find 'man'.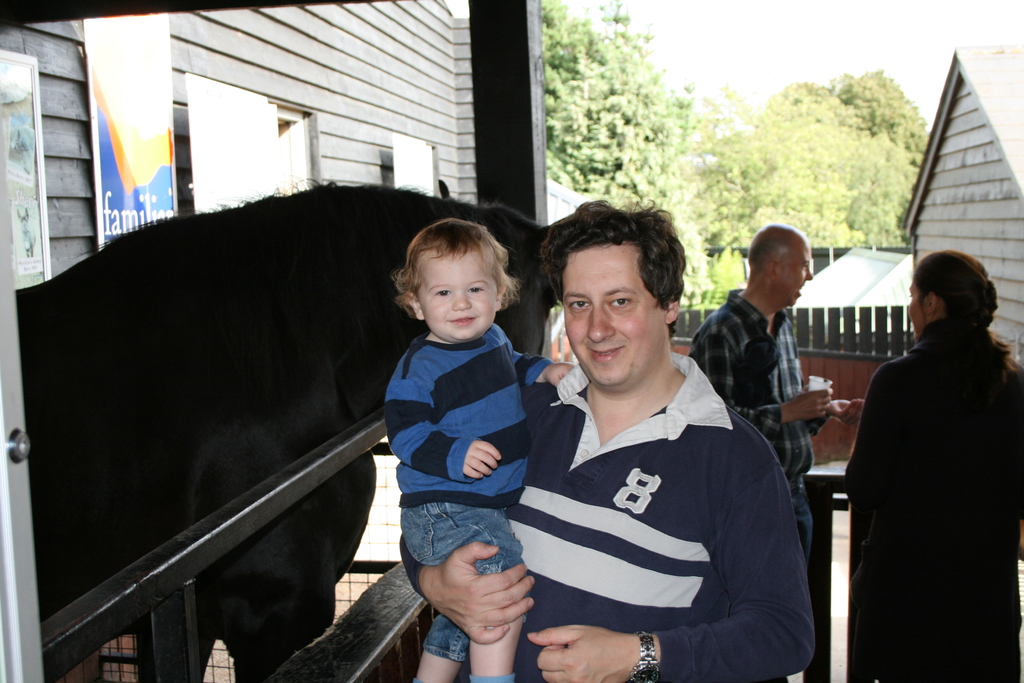
select_region(401, 195, 820, 682).
